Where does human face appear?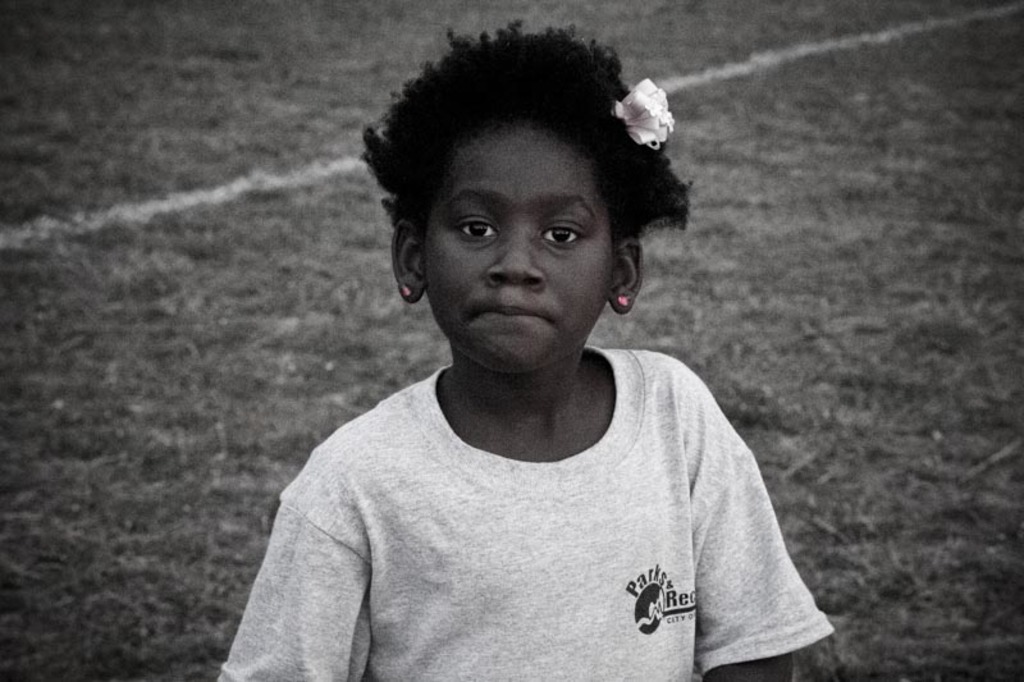
Appears at [left=429, top=136, right=621, bottom=377].
